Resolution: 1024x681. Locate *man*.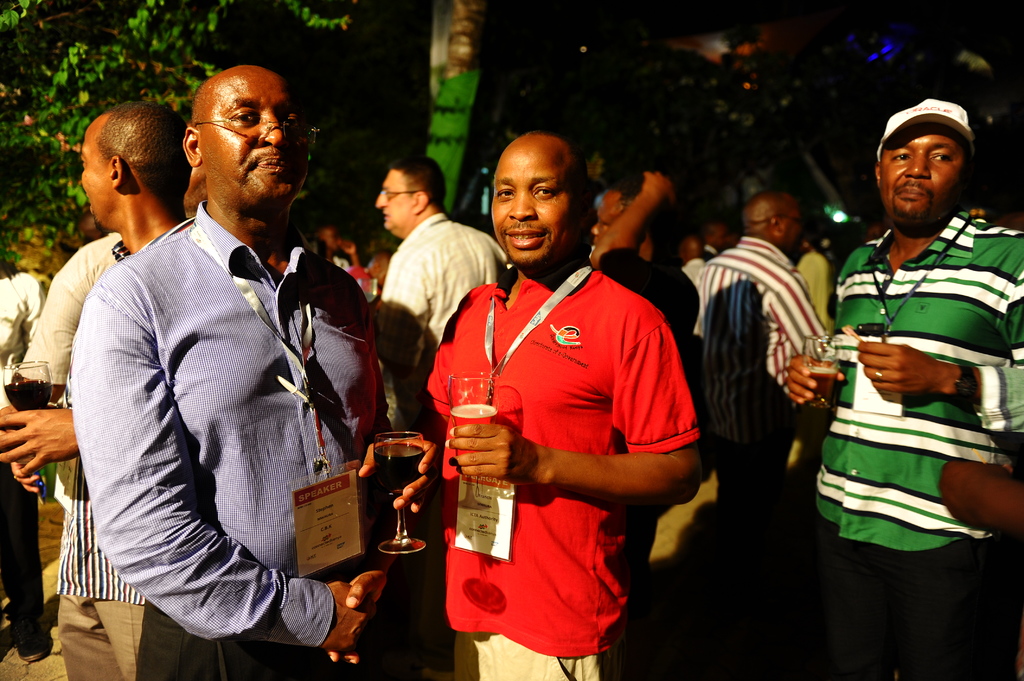
0/104/189/680.
